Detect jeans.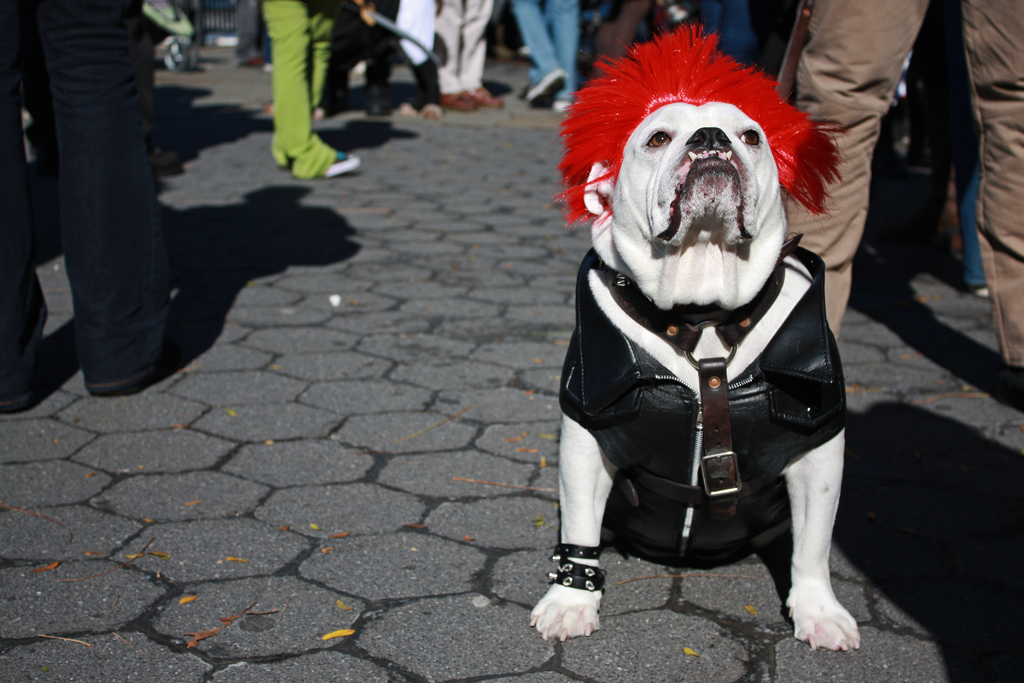
Detected at (x1=512, y1=0, x2=578, y2=95).
